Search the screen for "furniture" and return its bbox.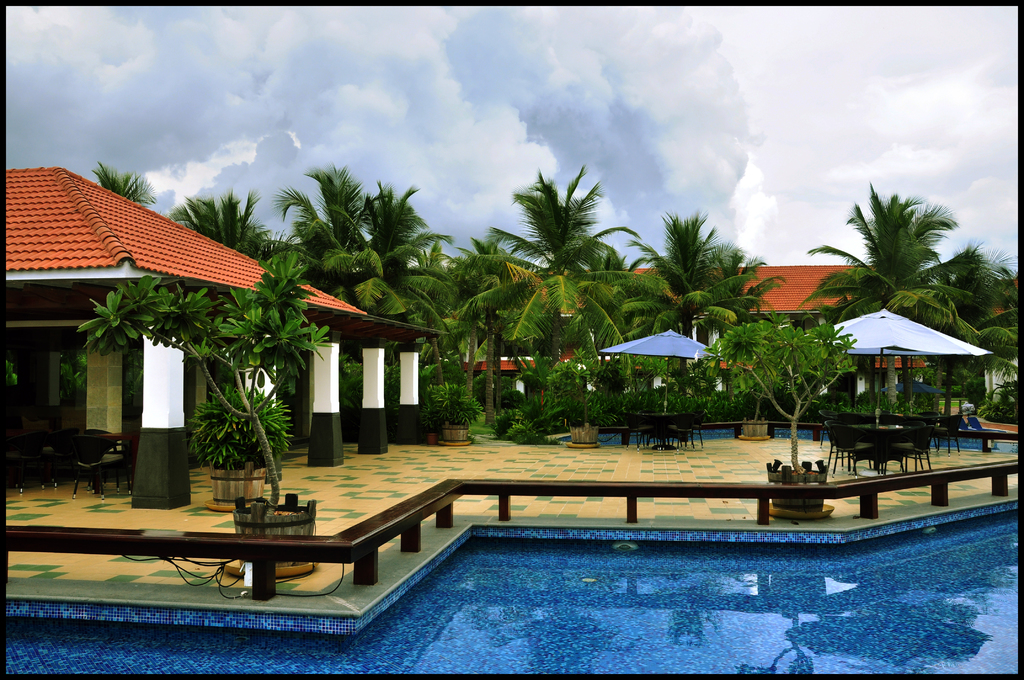
Found: 960:417:977:434.
